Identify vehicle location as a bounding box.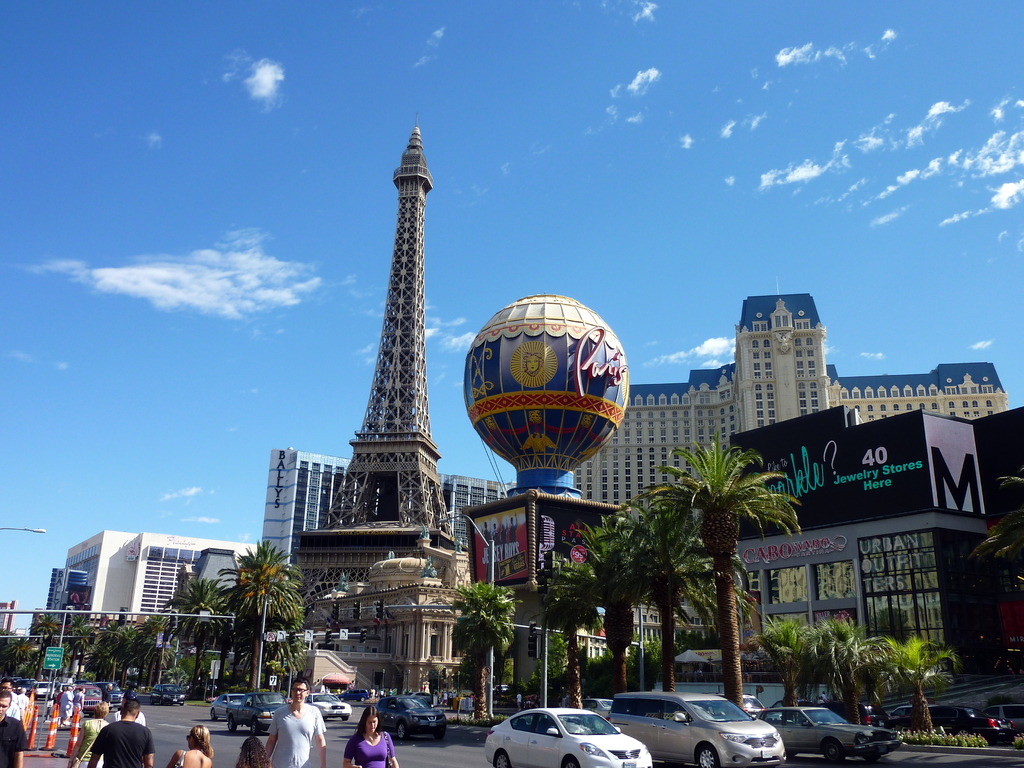
Rect(306, 694, 351, 722).
